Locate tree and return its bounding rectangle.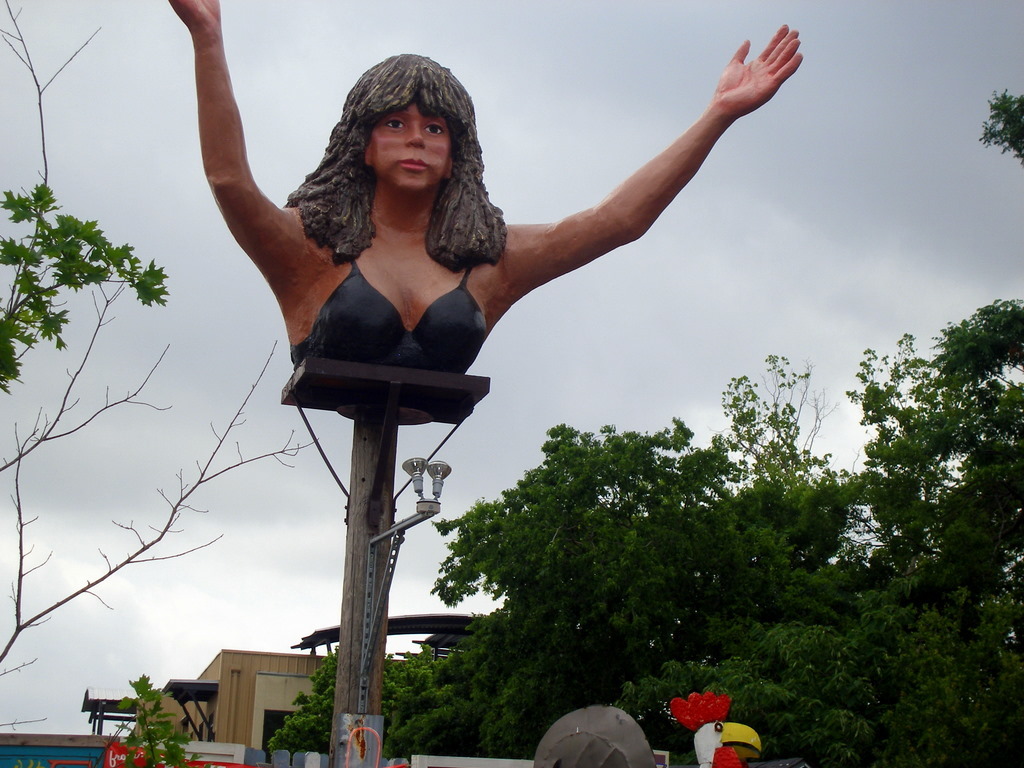
<bbox>837, 292, 996, 626</bbox>.
